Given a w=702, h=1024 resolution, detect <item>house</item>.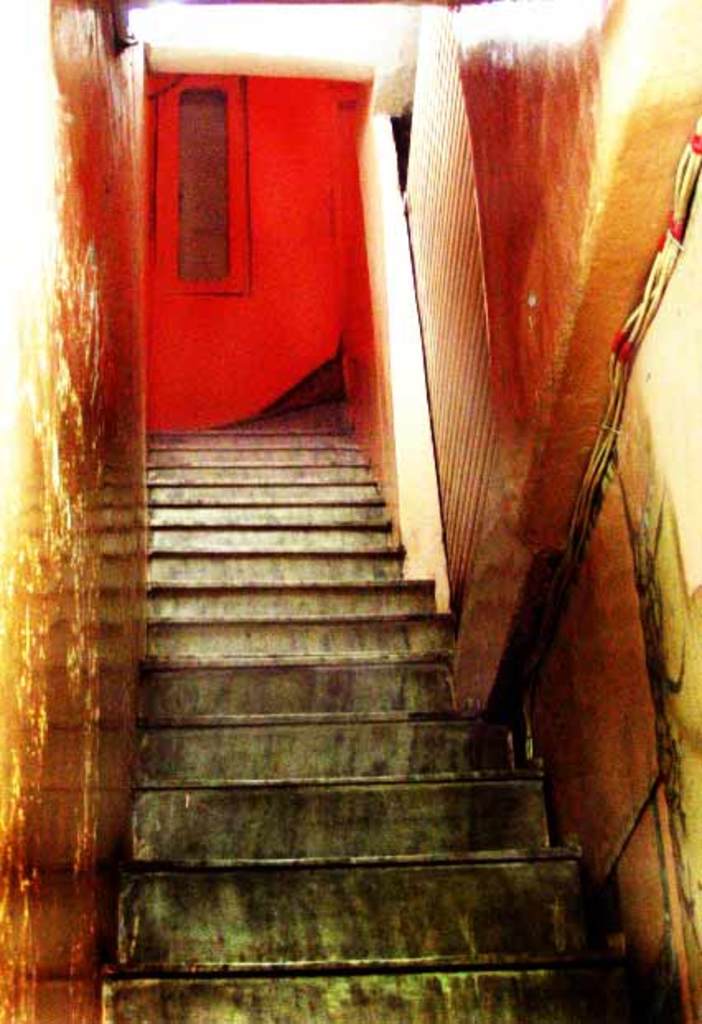
pyautogui.locateOnScreen(25, 0, 701, 1023).
